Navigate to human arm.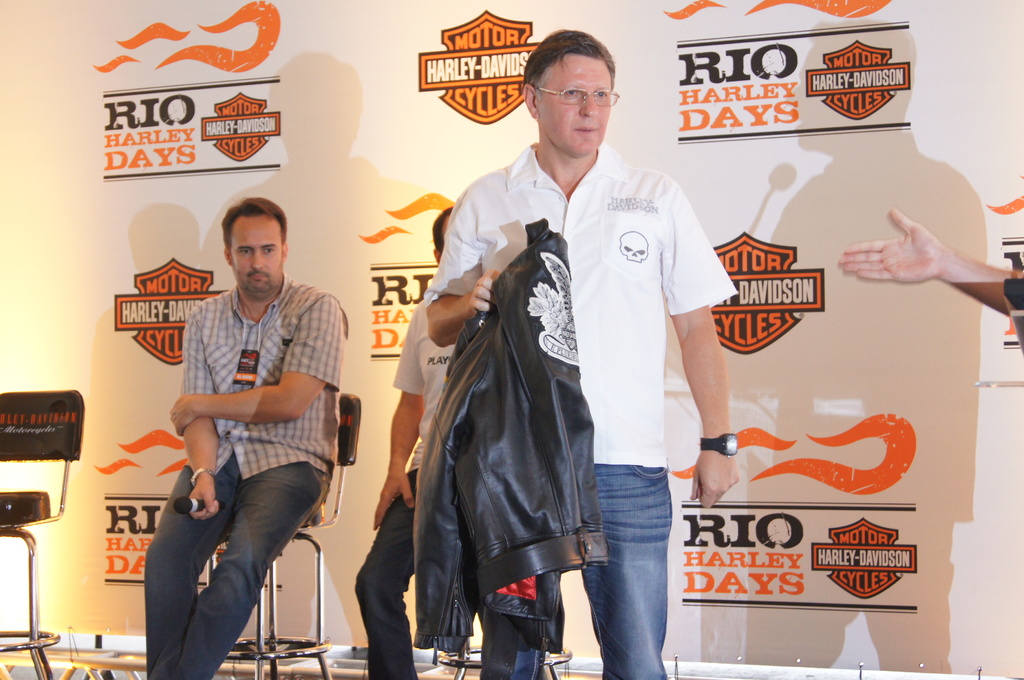
Navigation target: (x1=840, y1=204, x2=1023, y2=321).
